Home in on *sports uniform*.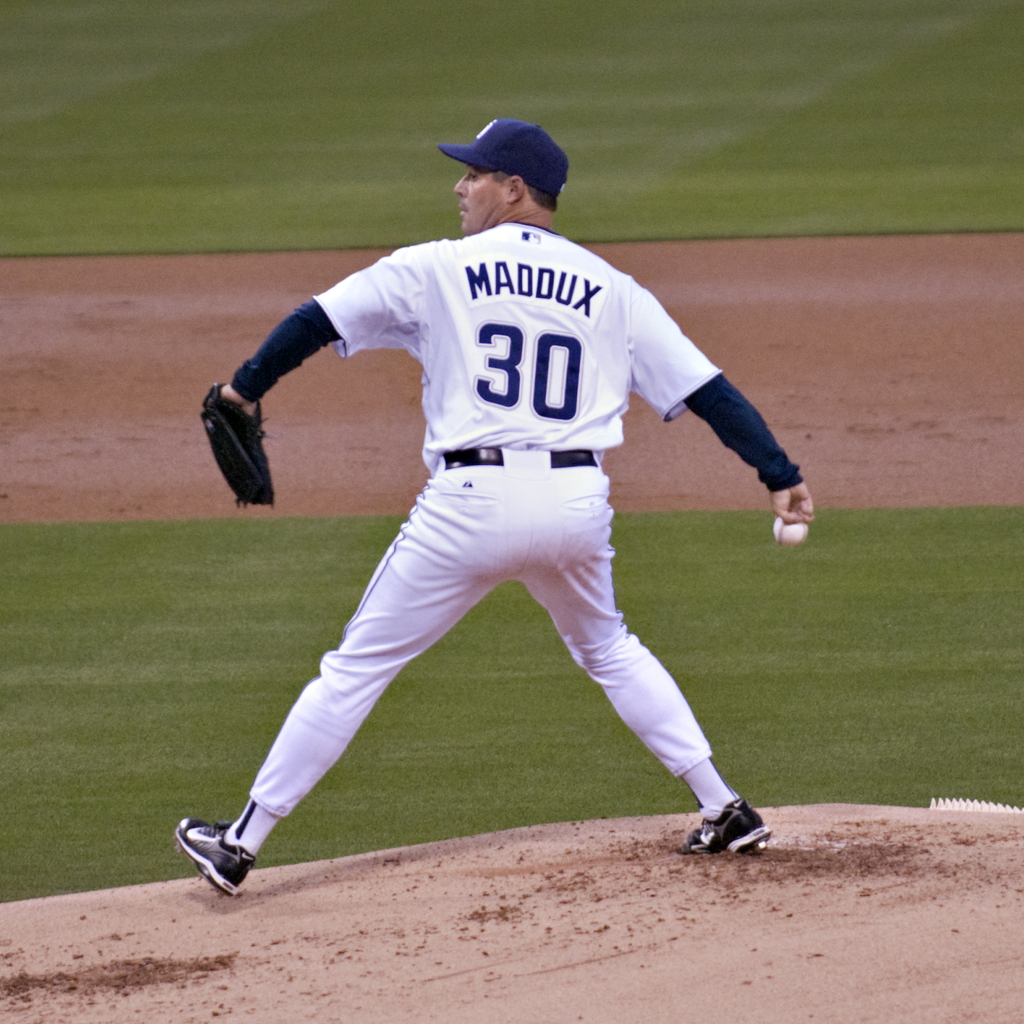
Homed in at (176,119,803,896).
